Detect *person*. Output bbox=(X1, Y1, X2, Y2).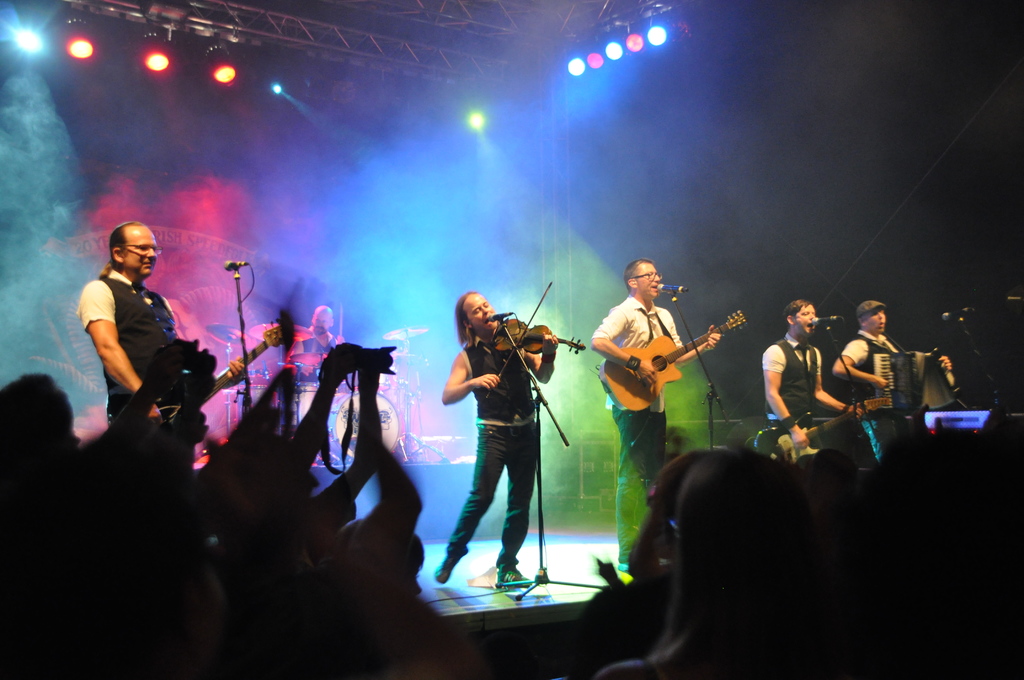
bbox=(296, 302, 345, 385).
